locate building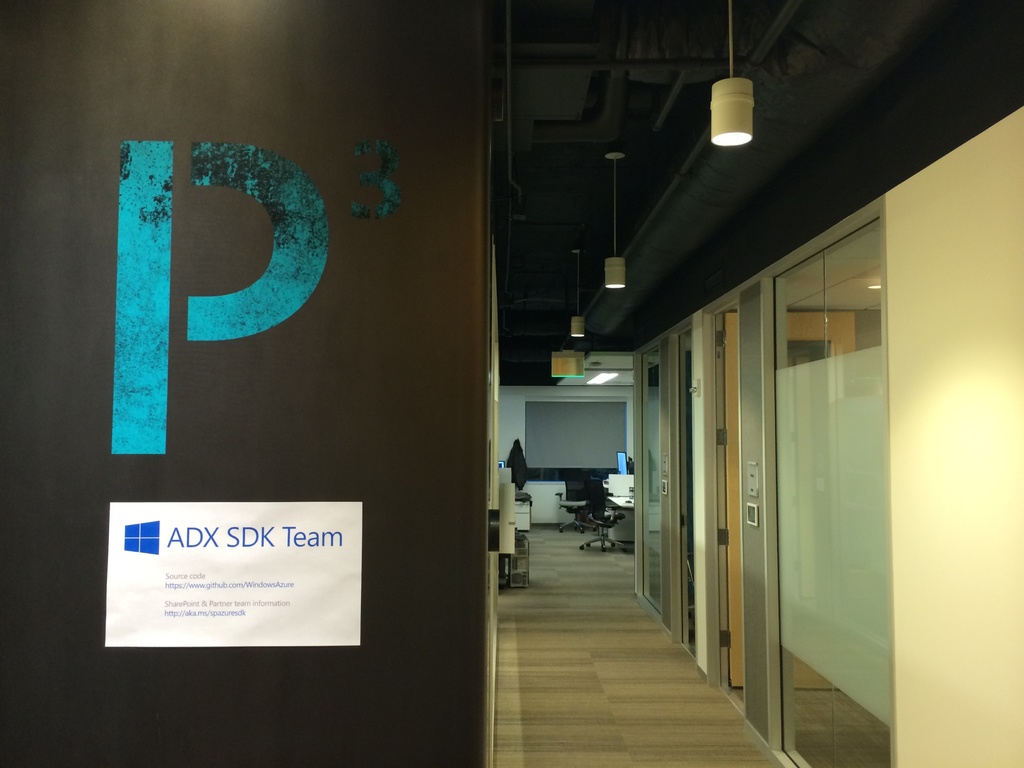
(left=0, top=0, right=1023, bottom=767)
